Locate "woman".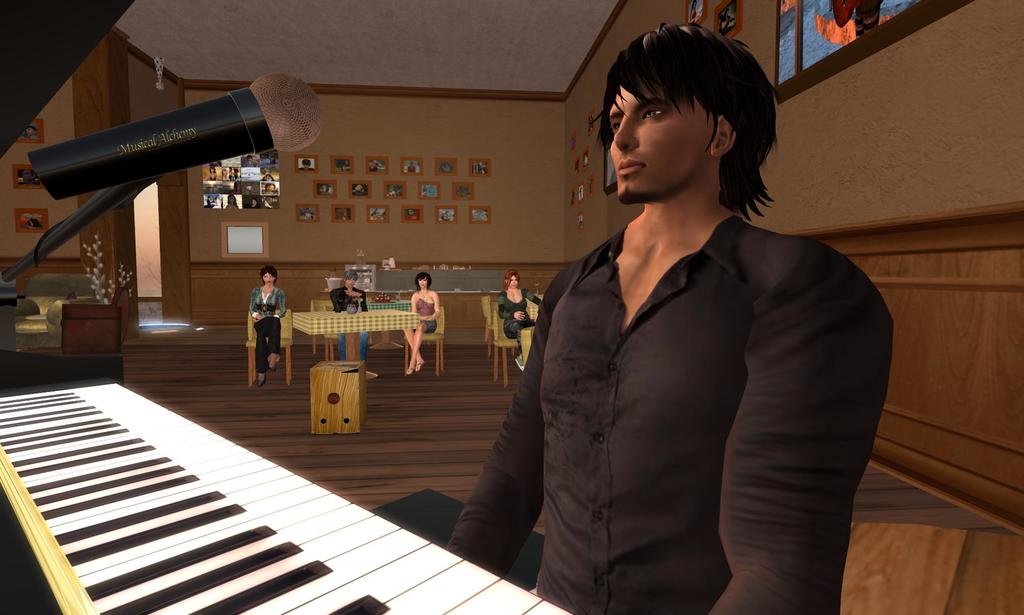
Bounding box: pyautogui.locateOnScreen(247, 266, 285, 389).
